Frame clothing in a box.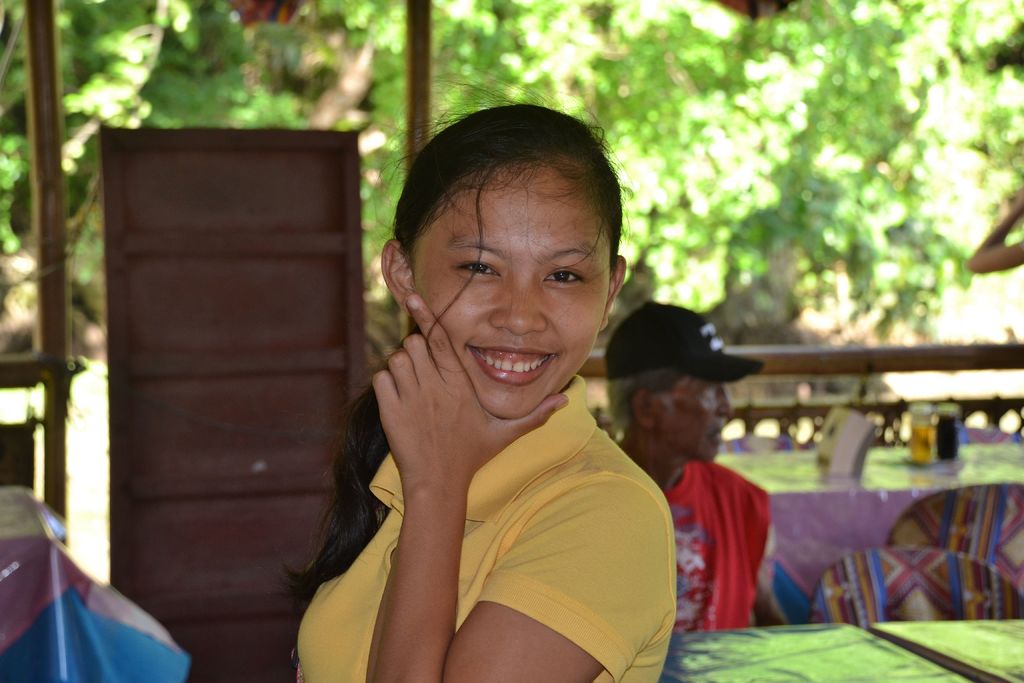
crop(291, 299, 672, 673).
